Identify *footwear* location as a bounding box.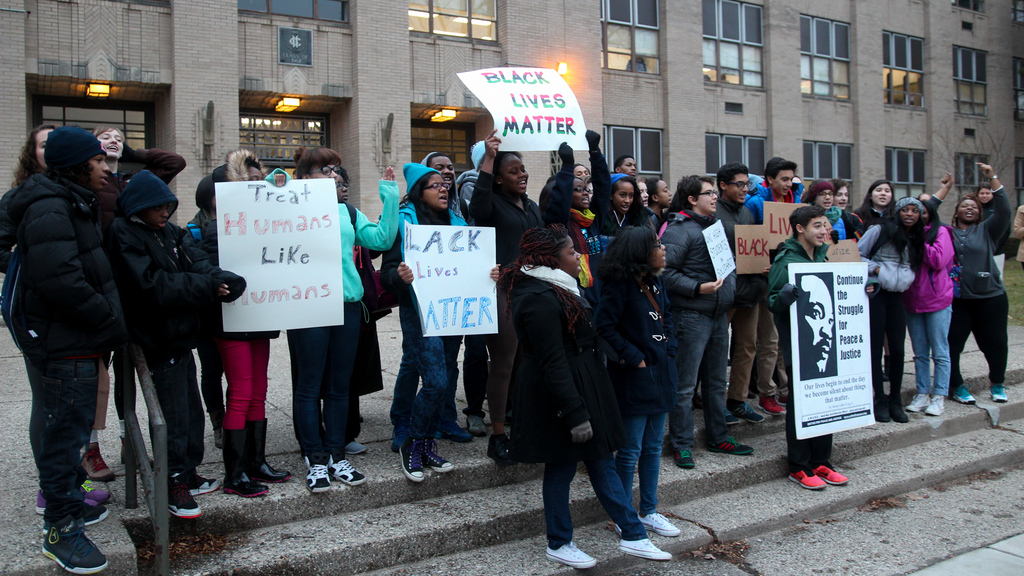
crop(792, 466, 824, 490).
